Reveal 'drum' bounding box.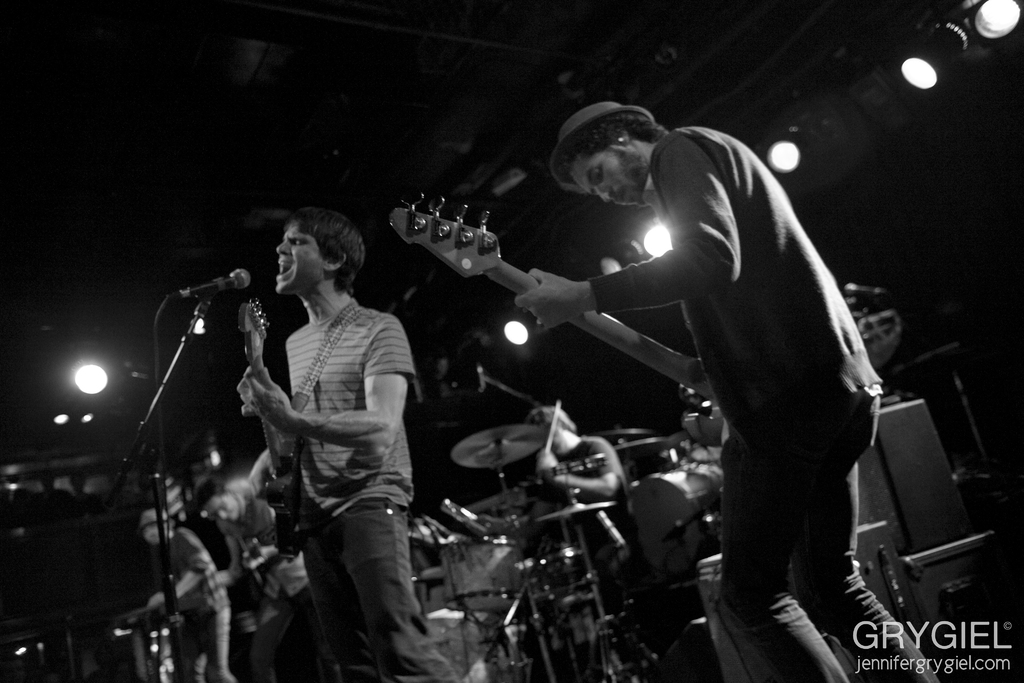
Revealed: bbox=(623, 458, 725, 532).
